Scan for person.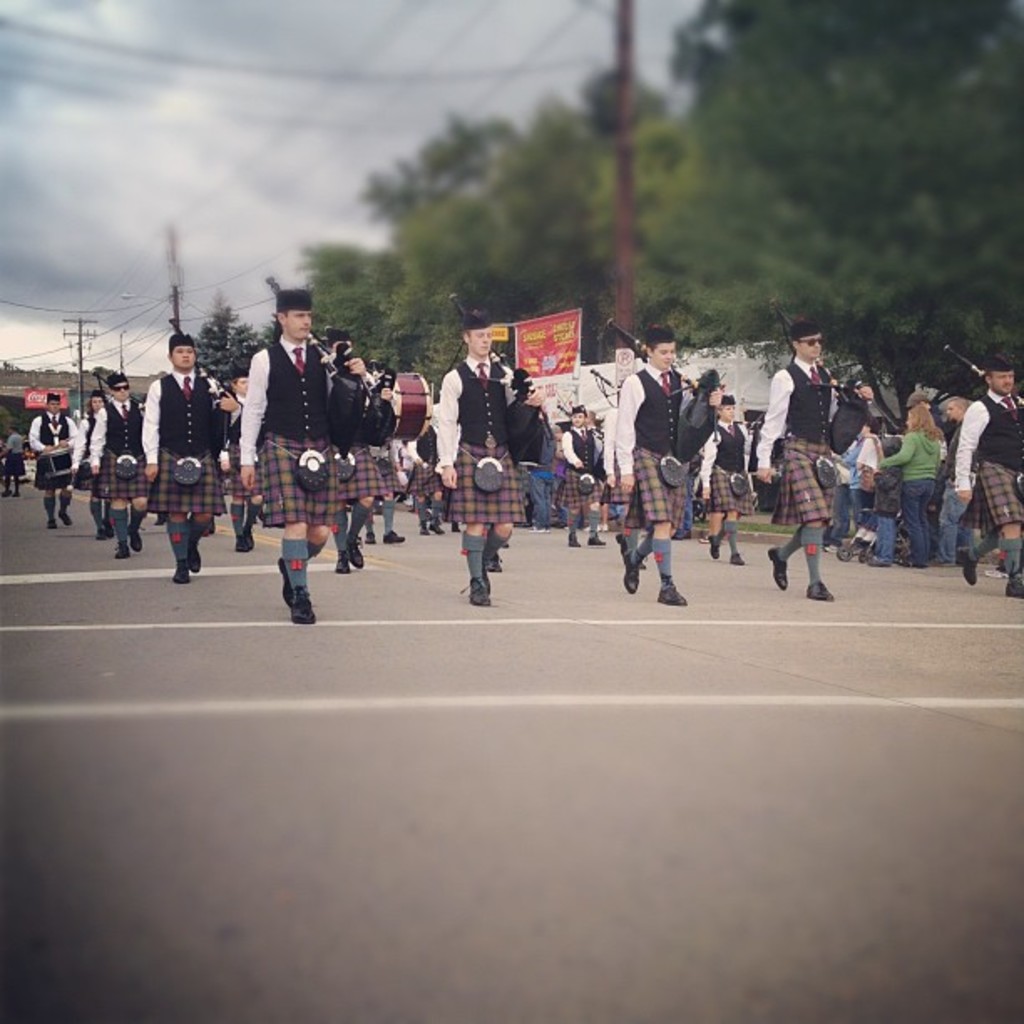
Scan result: 28, 385, 85, 535.
